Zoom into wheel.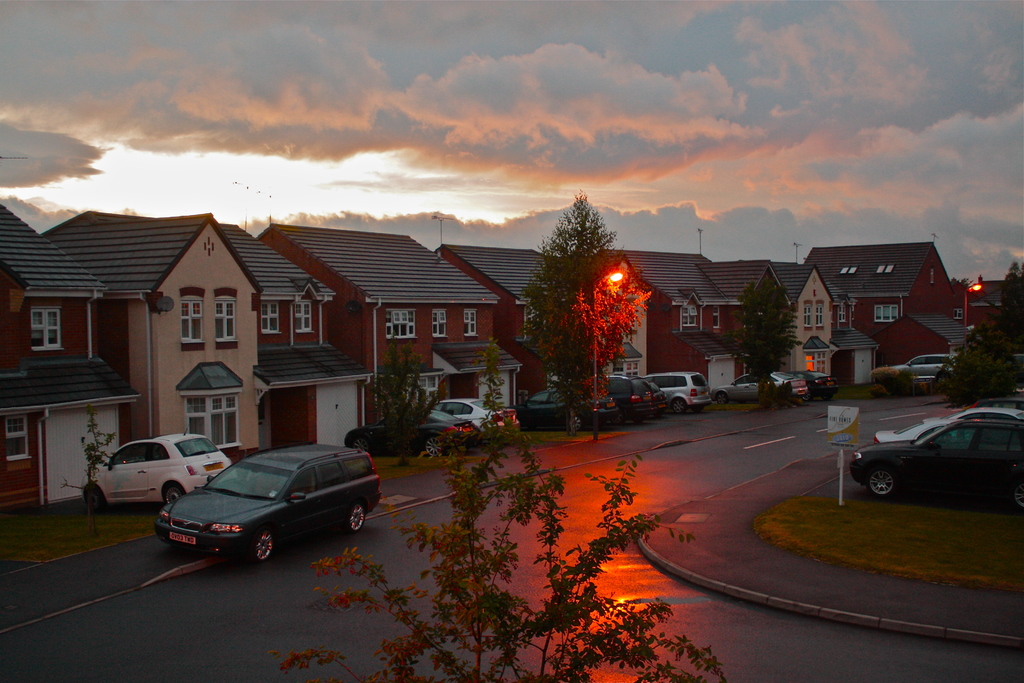
Zoom target: <bbox>570, 412, 584, 433</bbox>.
